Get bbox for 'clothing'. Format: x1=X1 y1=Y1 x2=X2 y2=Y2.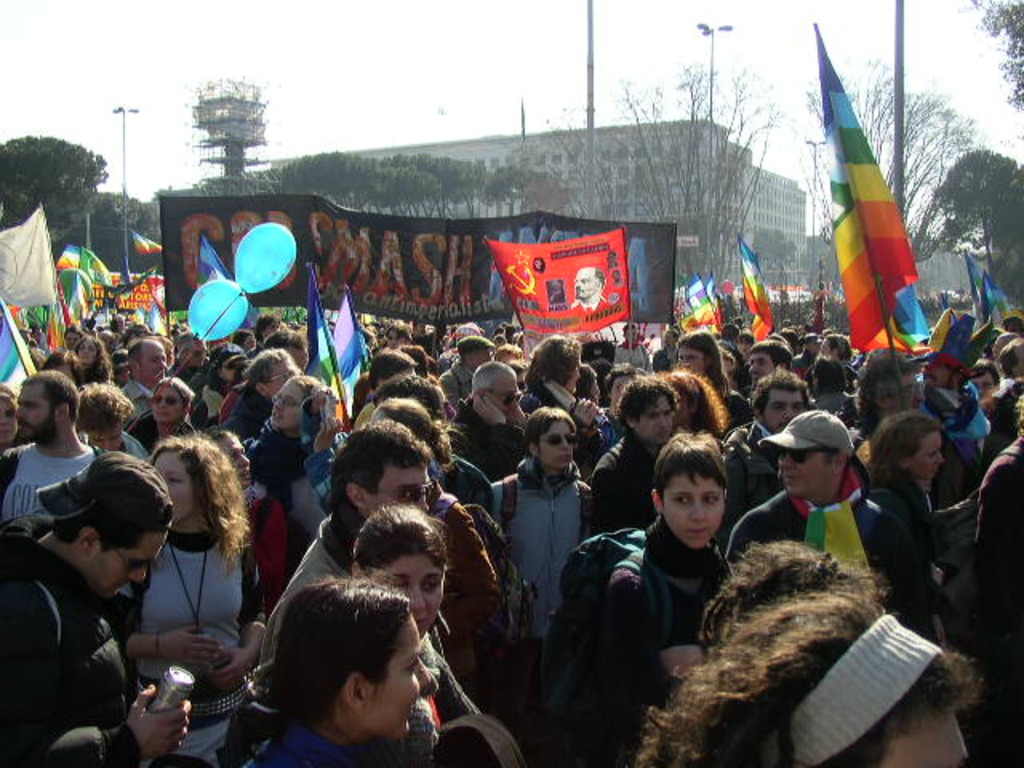
x1=258 y1=523 x2=376 y2=630.
